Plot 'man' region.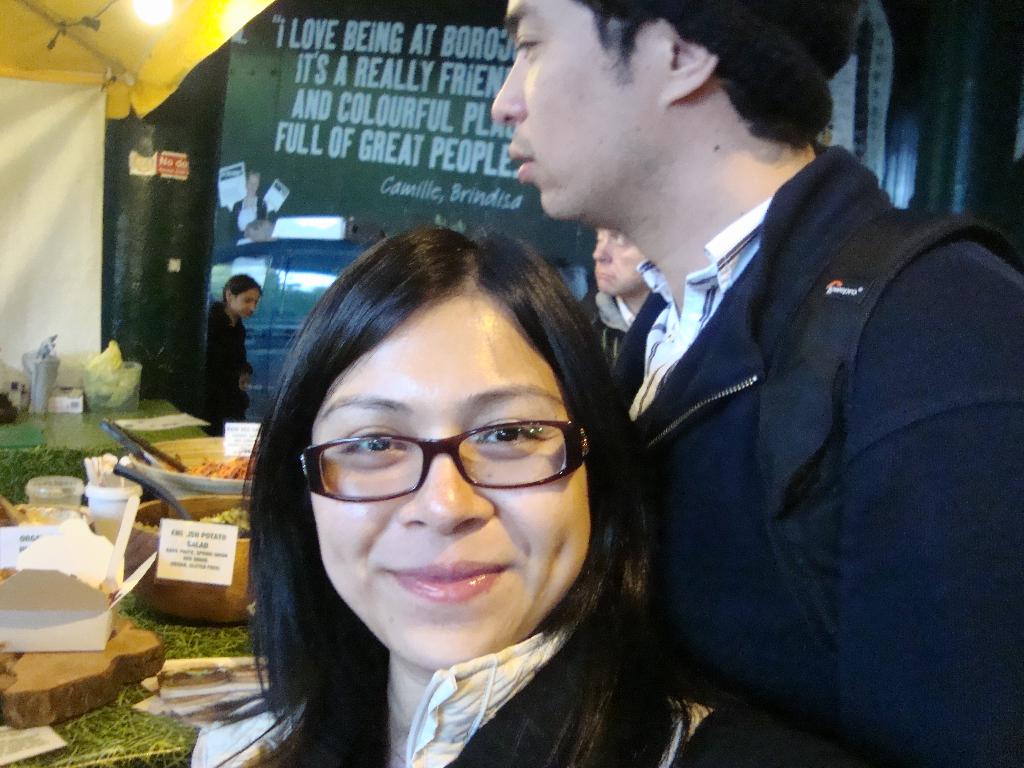
Plotted at {"left": 489, "top": 3, "right": 1023, "bottom": 767}.
